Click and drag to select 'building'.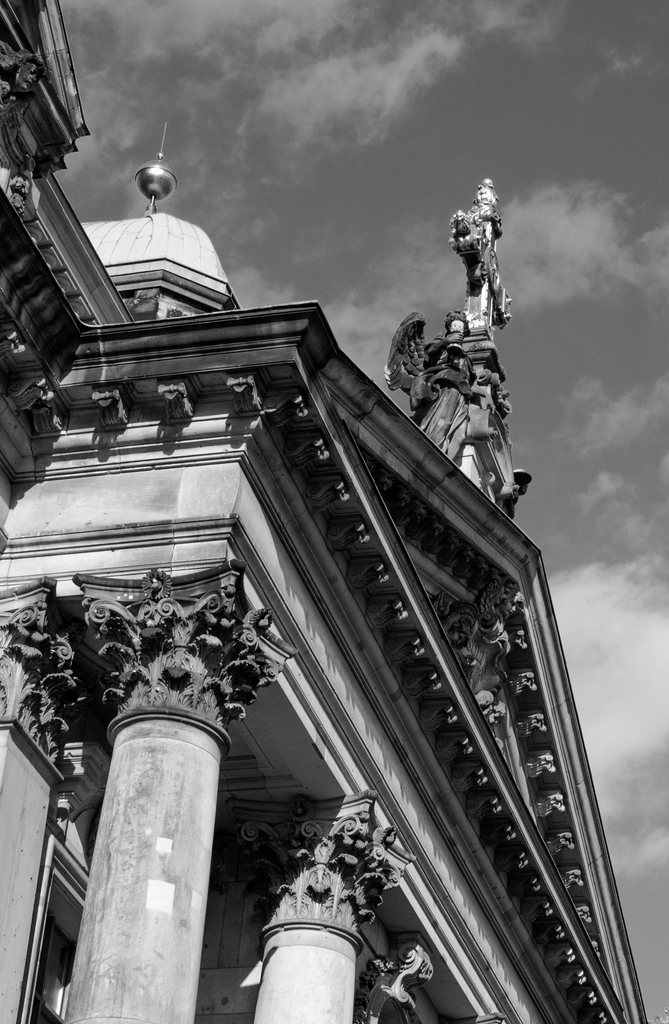
Selection: left=0, top=0, right=652, bottom=1023.
